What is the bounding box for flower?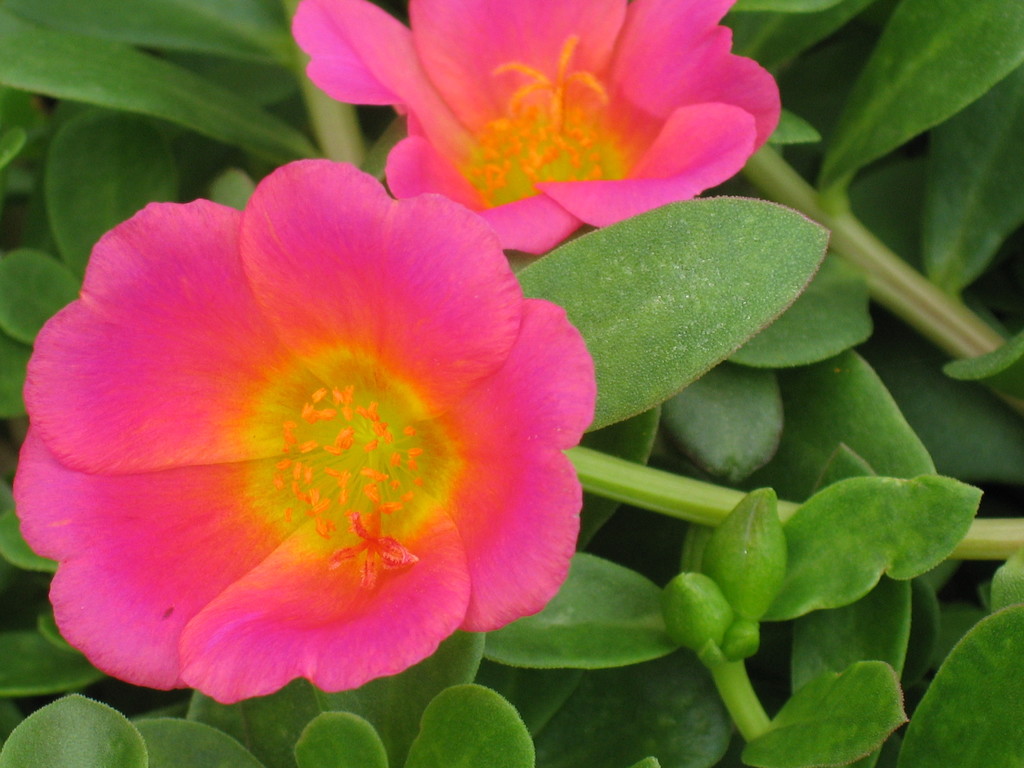
Rect(35, 164, 577, 703).
